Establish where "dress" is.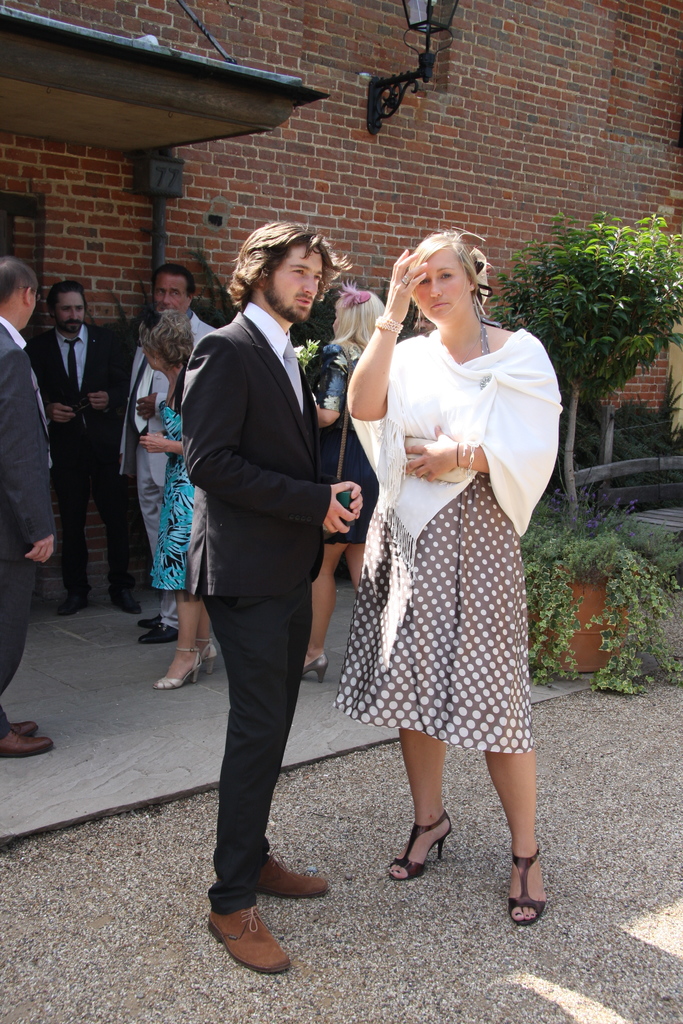
Established at crop(327, 330, 548, 748).
